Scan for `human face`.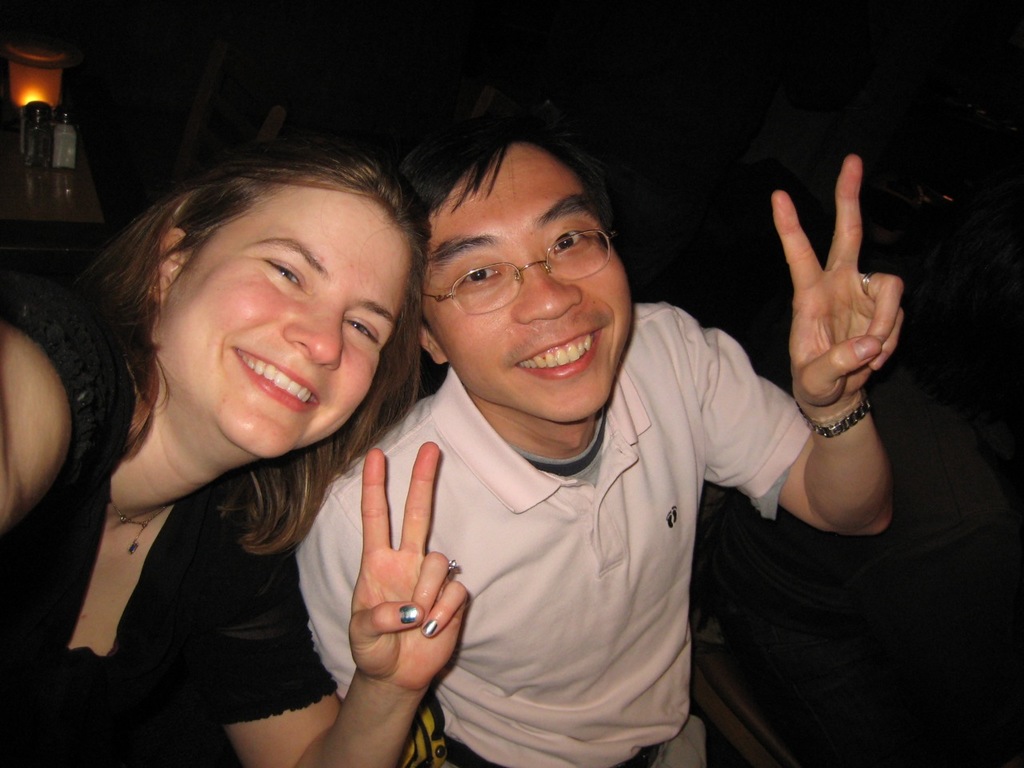
Scan result: <bbox>419, 142, 632, 422</bbox>.
